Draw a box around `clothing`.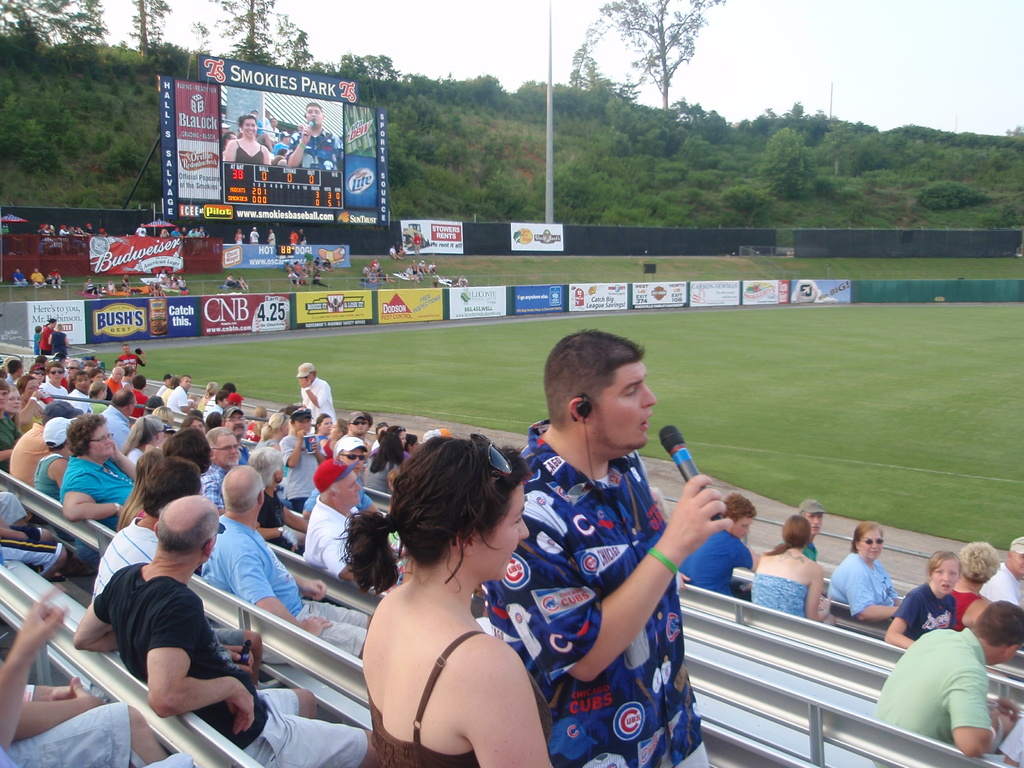
BBox(250, 232, 260, 243).
